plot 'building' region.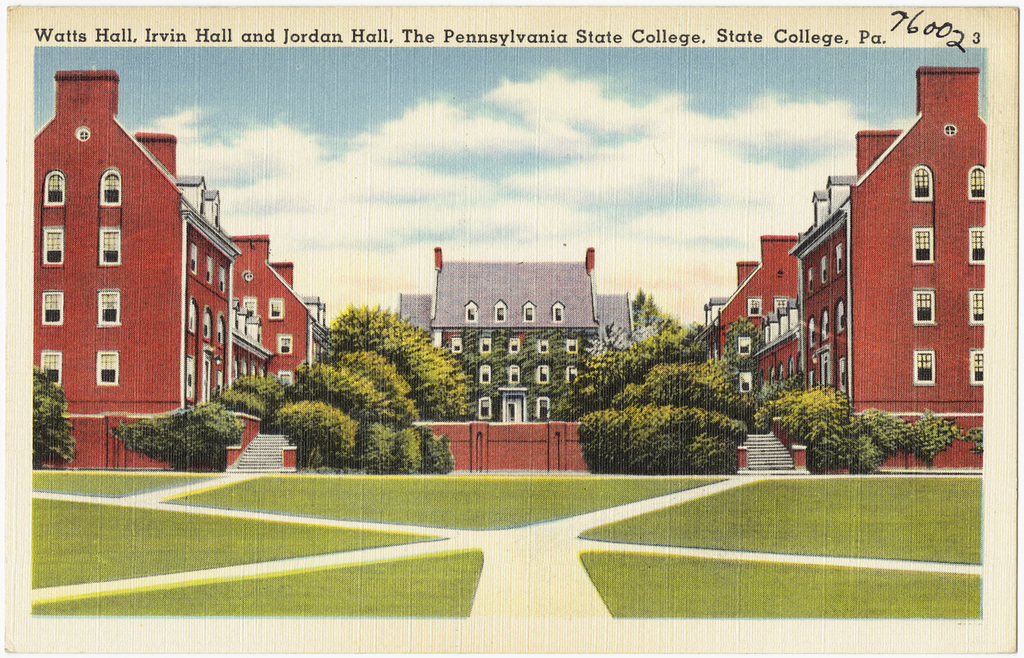
Plotted at [699, 62, 986, 470].
